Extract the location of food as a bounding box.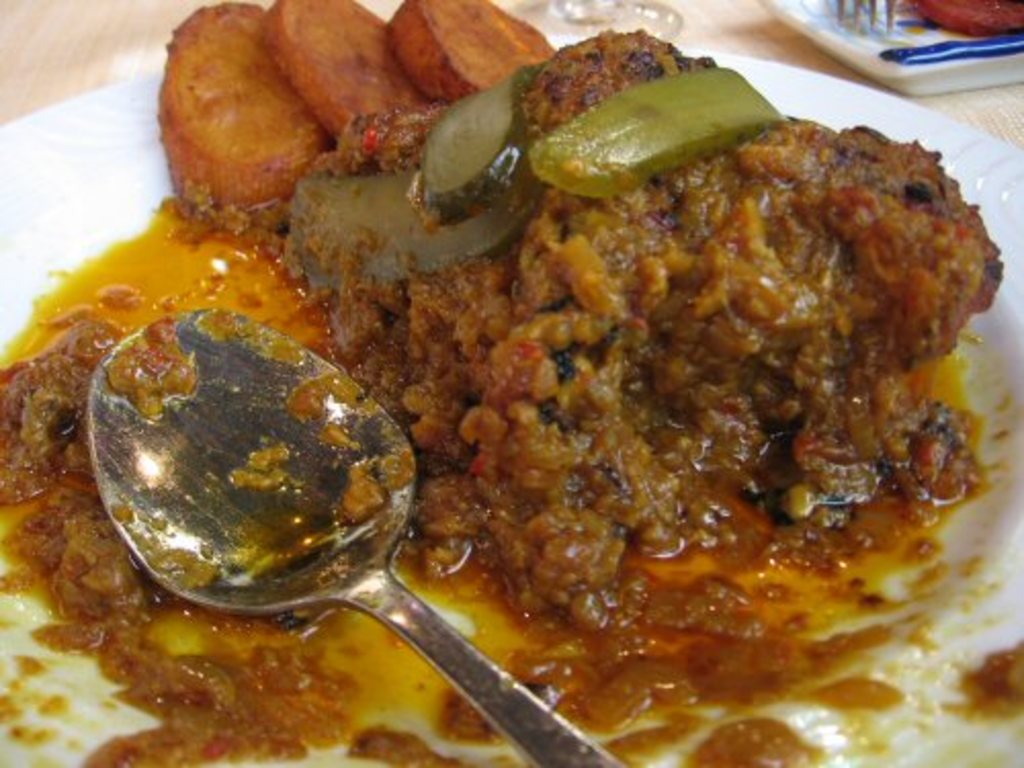
(387,0,559,96).
